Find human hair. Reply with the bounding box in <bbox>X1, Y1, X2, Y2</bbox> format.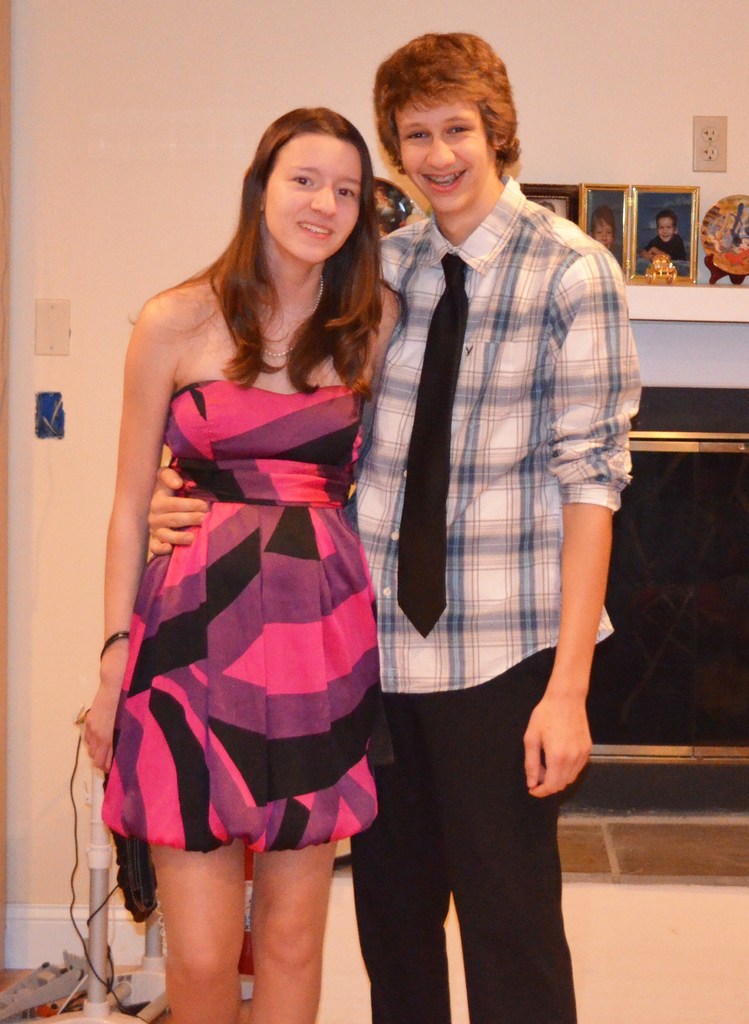
<bbox>538, 201, 554, 213</bbox>.
